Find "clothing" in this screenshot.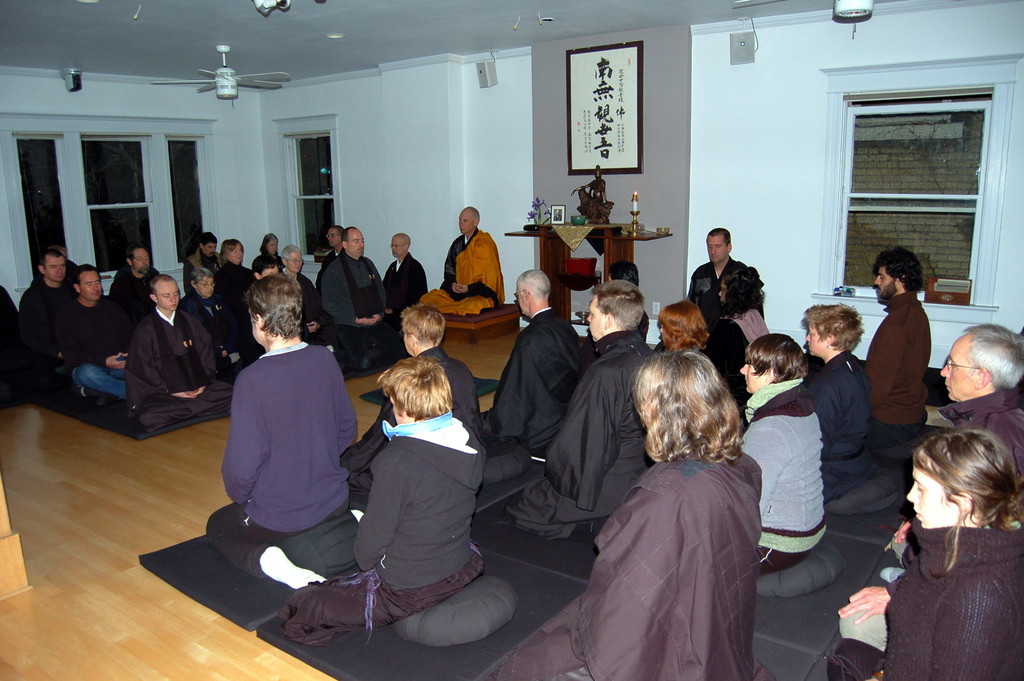
The bounding box for "clothing" is detection(185, 251, 223, 291).
